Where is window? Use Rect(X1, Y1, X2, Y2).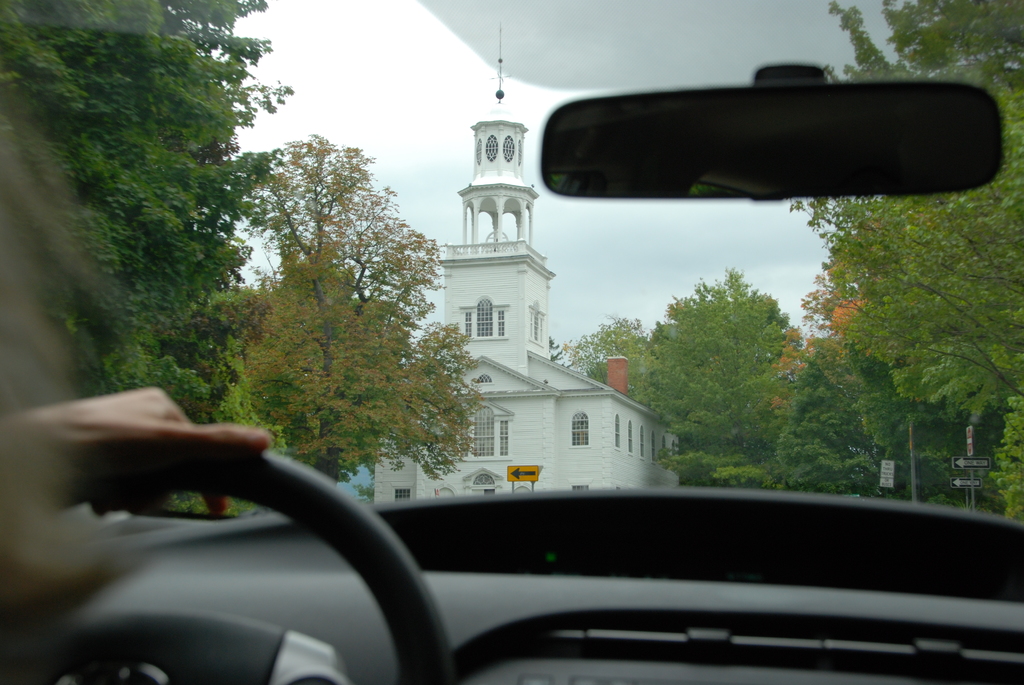
Rect(612, 413, 620, 448).
